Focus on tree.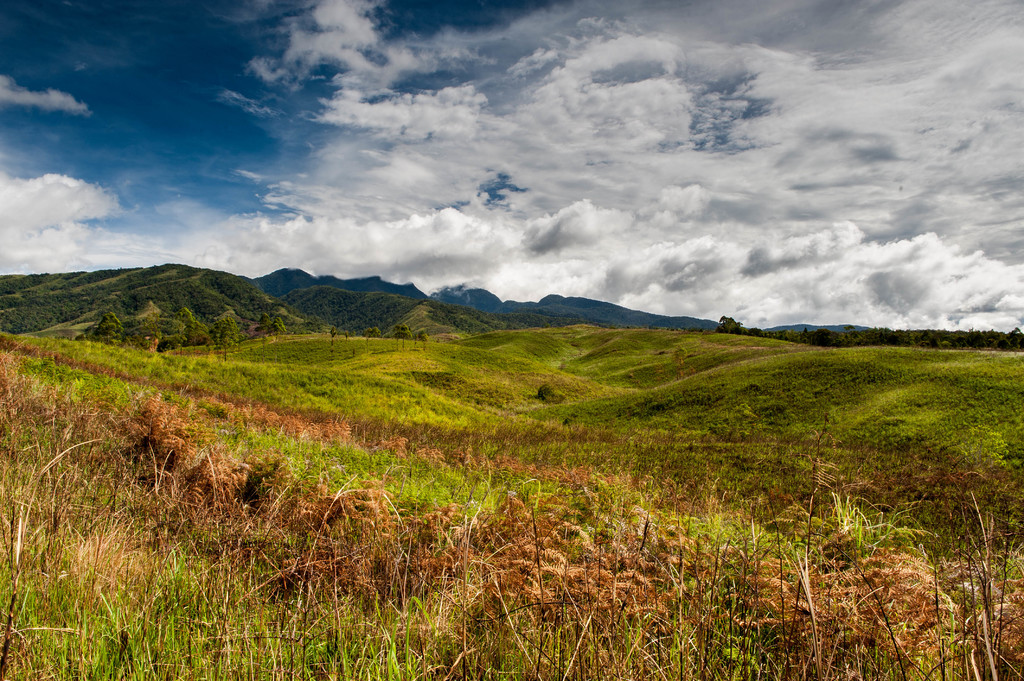
Focused at rect(271, 314, 287, 335).
